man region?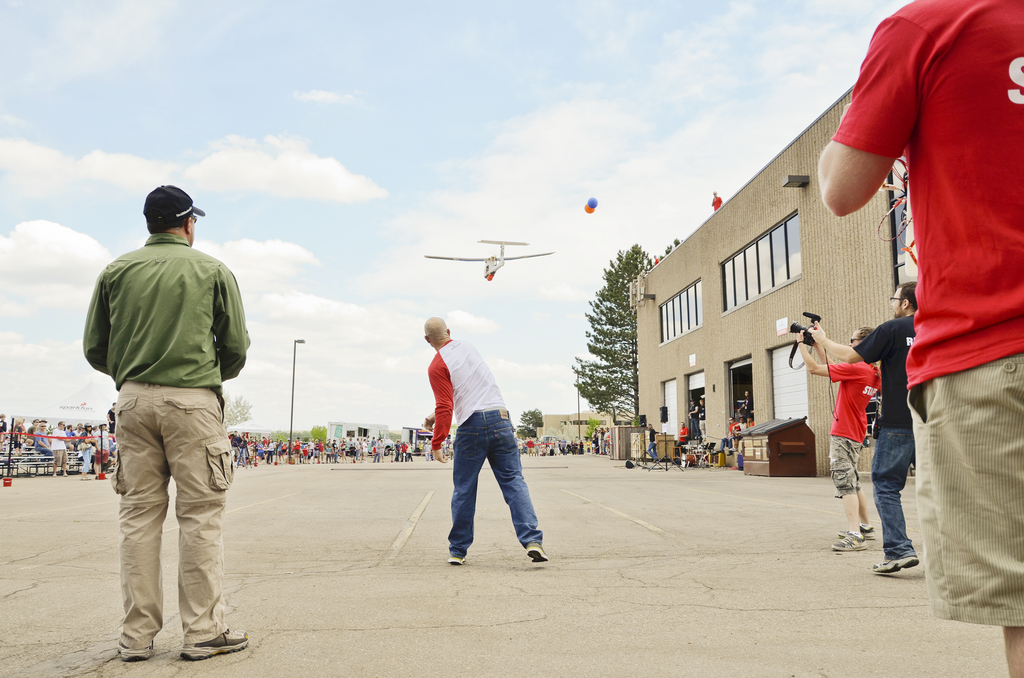
791,325,885,551
